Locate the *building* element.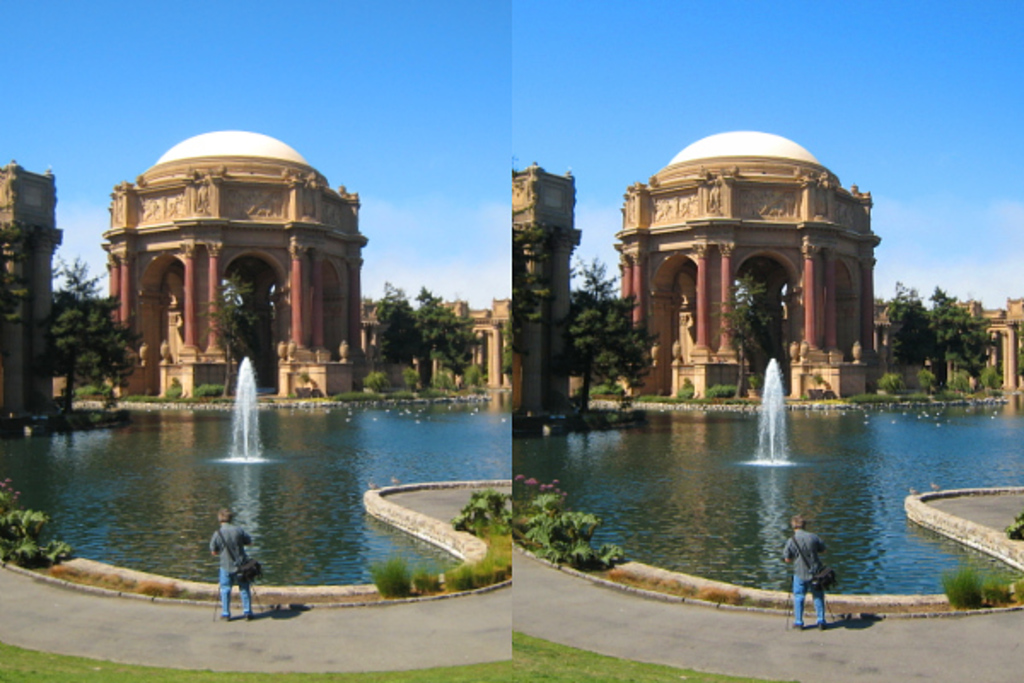
Element bbox: 879:301:1022:398.
